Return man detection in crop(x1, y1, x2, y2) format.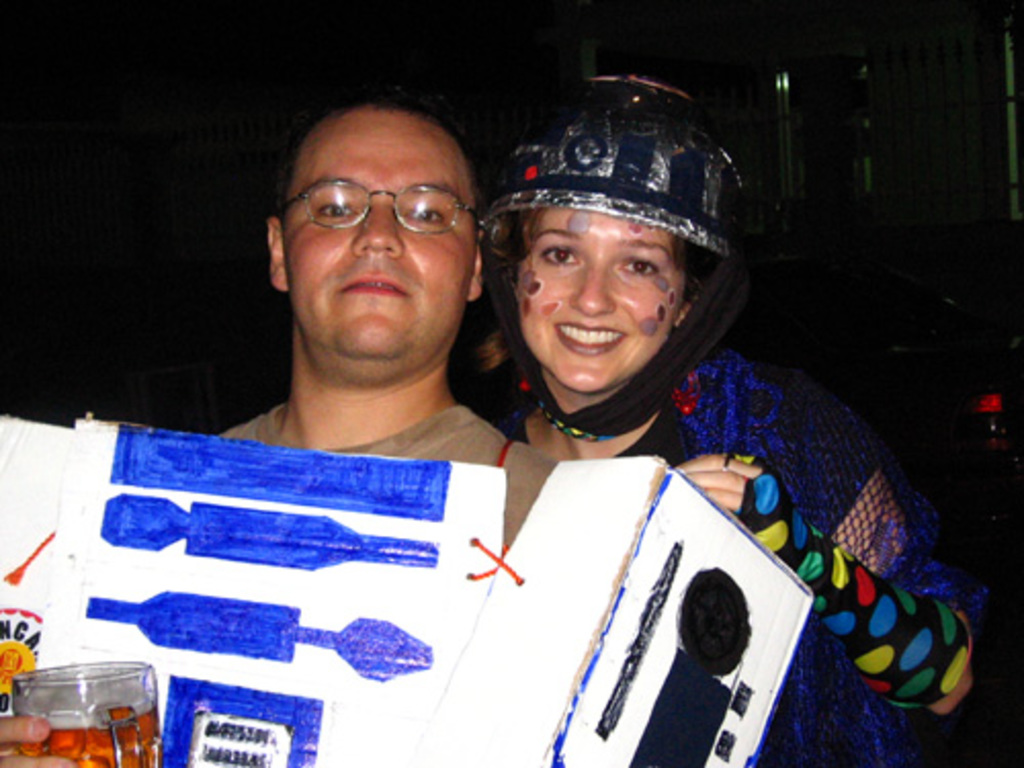
crop(113, 106, 846, 754).
